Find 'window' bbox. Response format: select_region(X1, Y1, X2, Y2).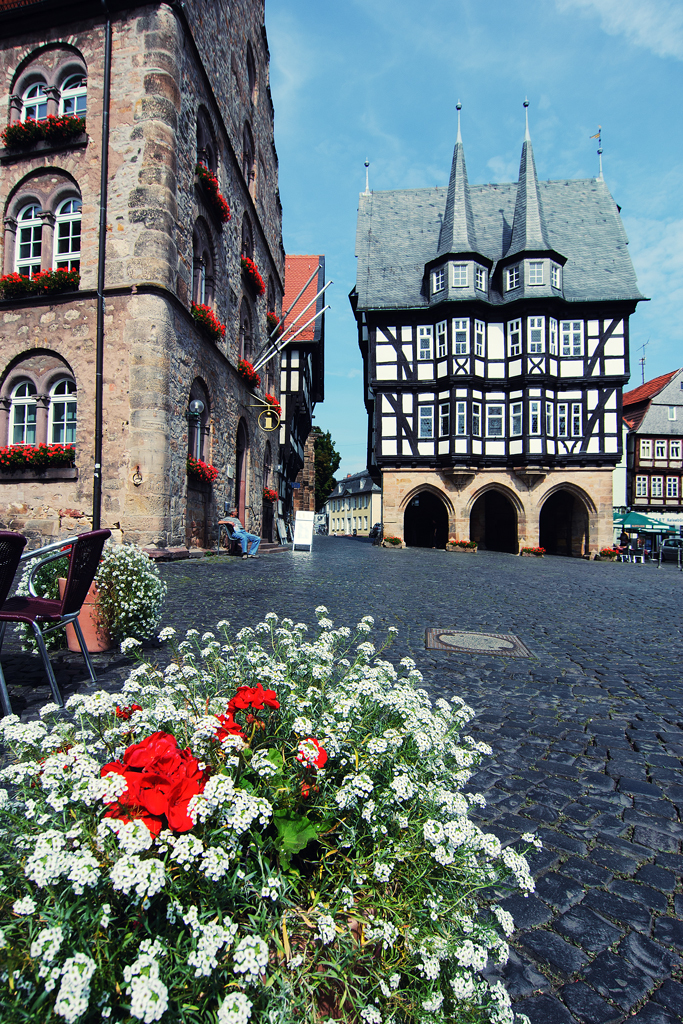
select_region(528, 313, 544, 352).
